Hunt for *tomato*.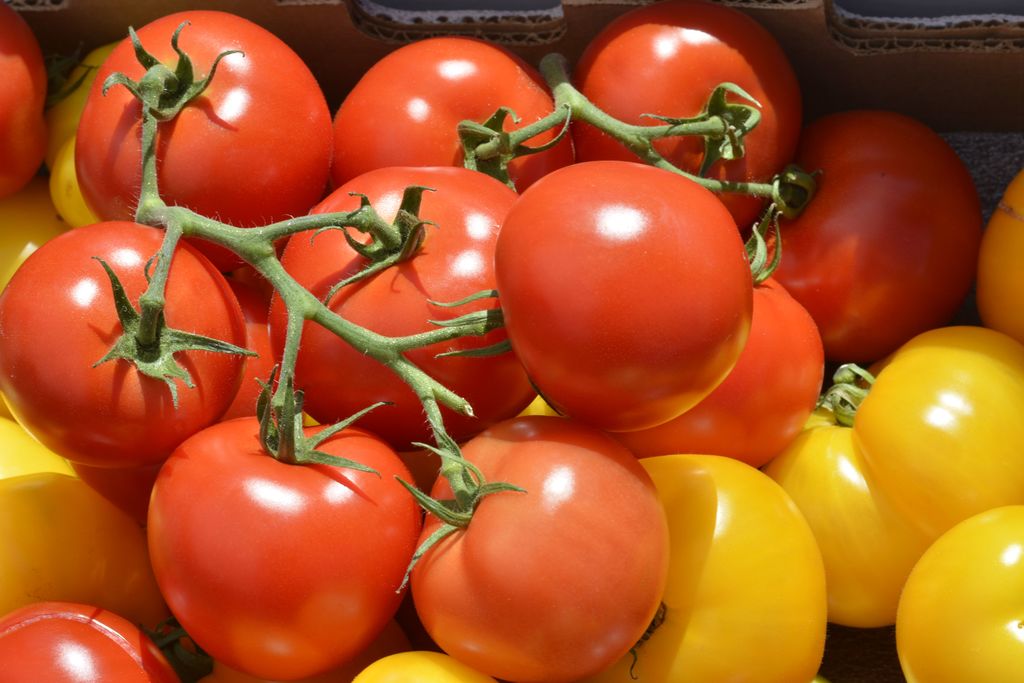
Hunted down at (x1=761, y1=363, x2=945, y2=631).
